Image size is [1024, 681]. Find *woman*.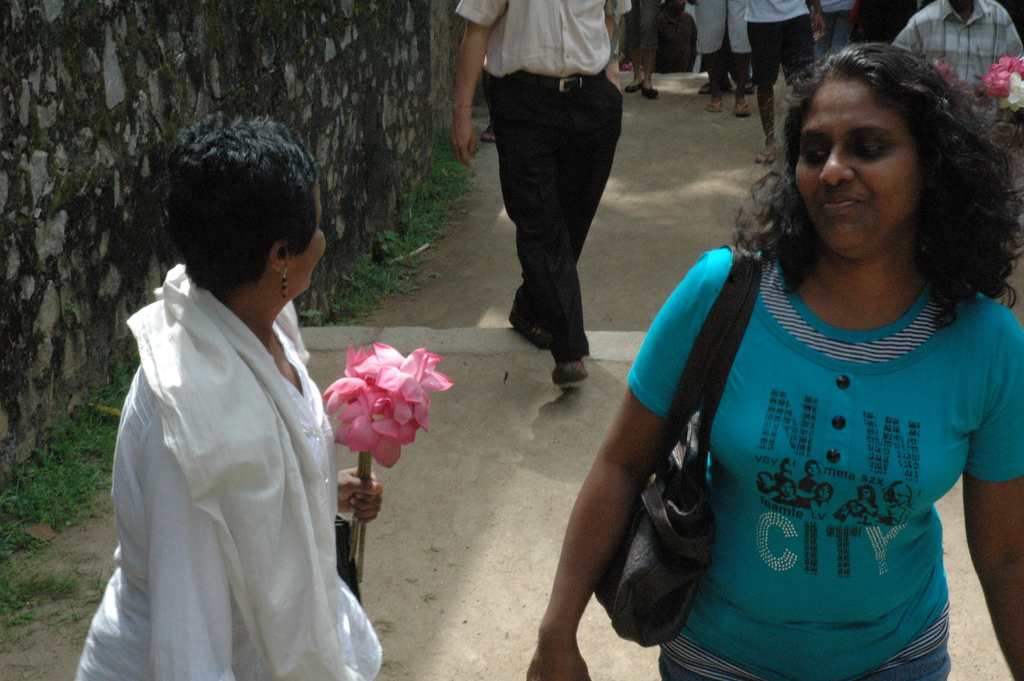
68, 117, 387, 680.
